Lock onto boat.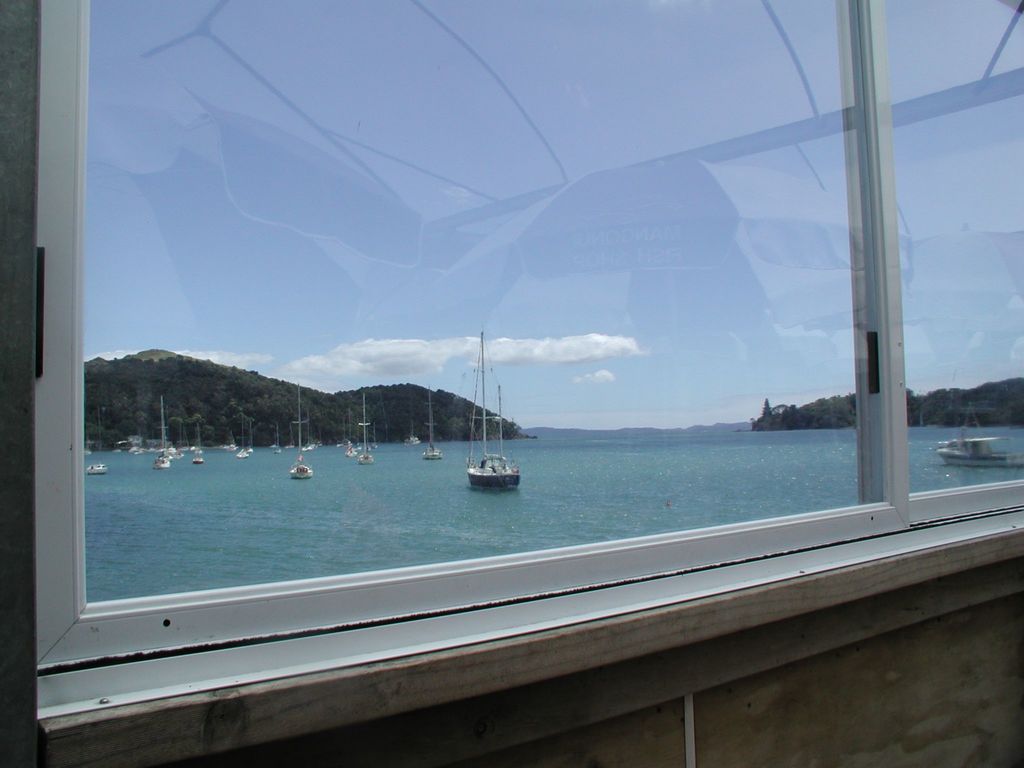
Locked: x1=150 y1=397 x2=170 y2=471.
